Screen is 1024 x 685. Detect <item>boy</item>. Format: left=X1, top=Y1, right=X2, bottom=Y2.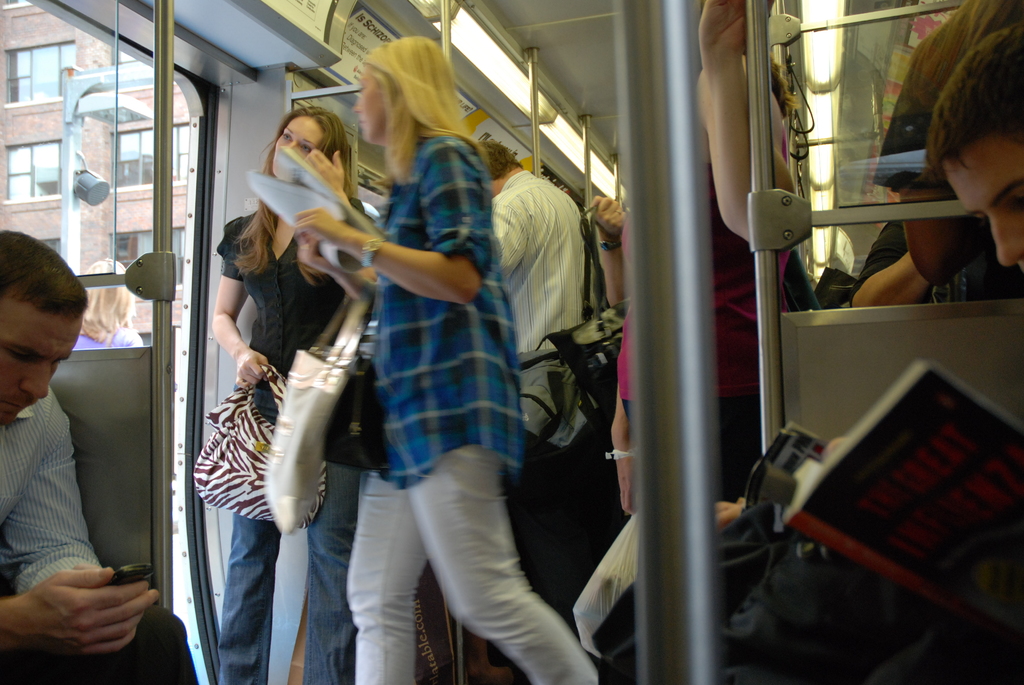
left=0, top=228, right=196, bottom=684.
